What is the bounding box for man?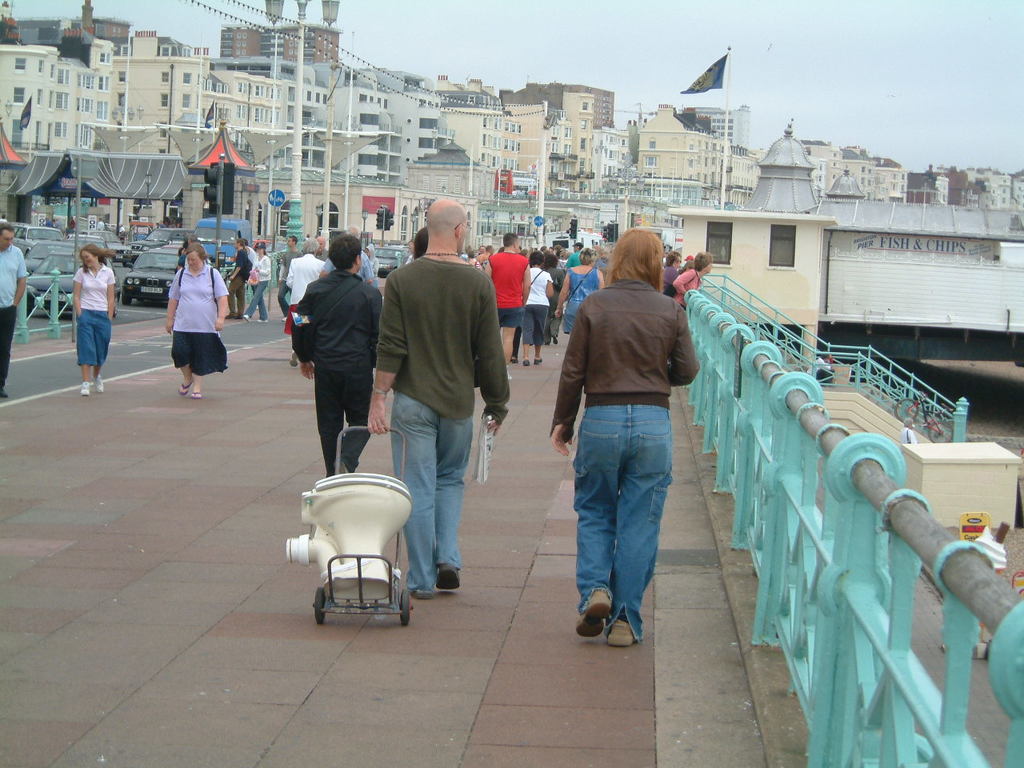
select_region(315, 234, 333, 263).
